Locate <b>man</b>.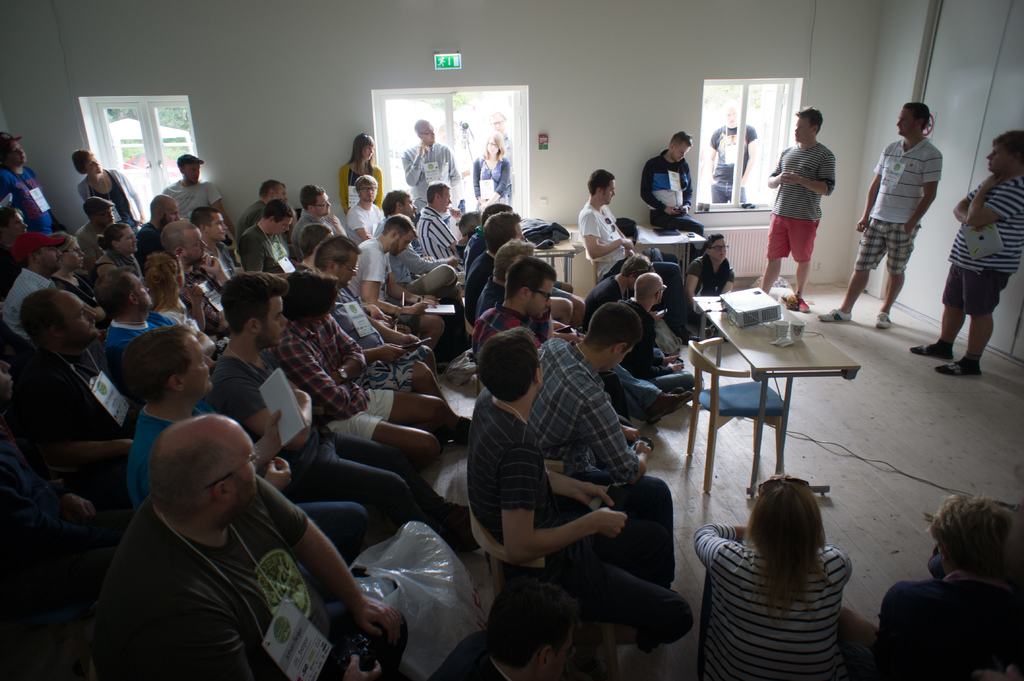
Bounding box: (817,104,943,331).
